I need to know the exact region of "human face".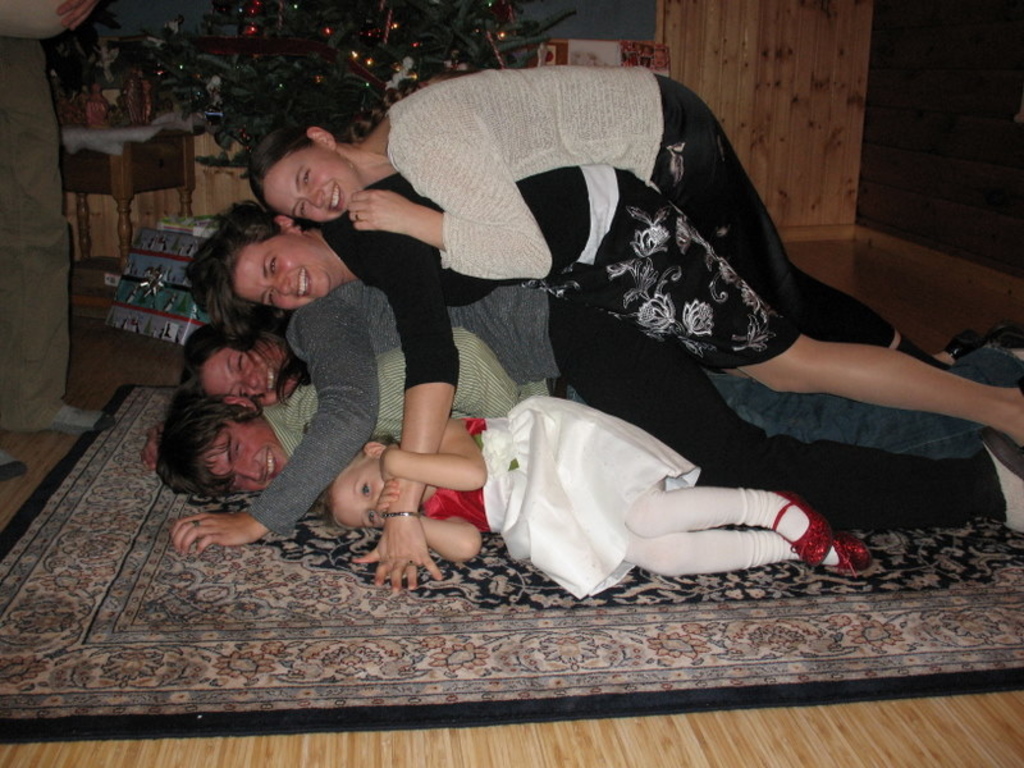
Region: [left=324, top=447, right=402, bottom=535].
